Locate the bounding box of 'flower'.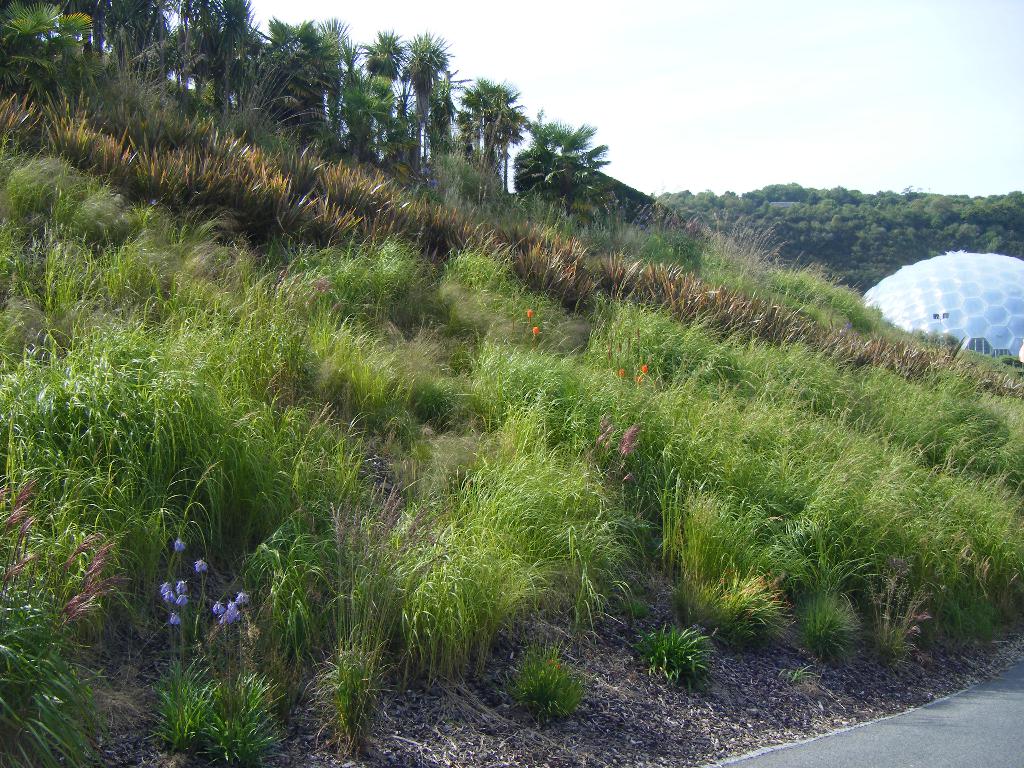
Bounding box: [641,364,650,374].
